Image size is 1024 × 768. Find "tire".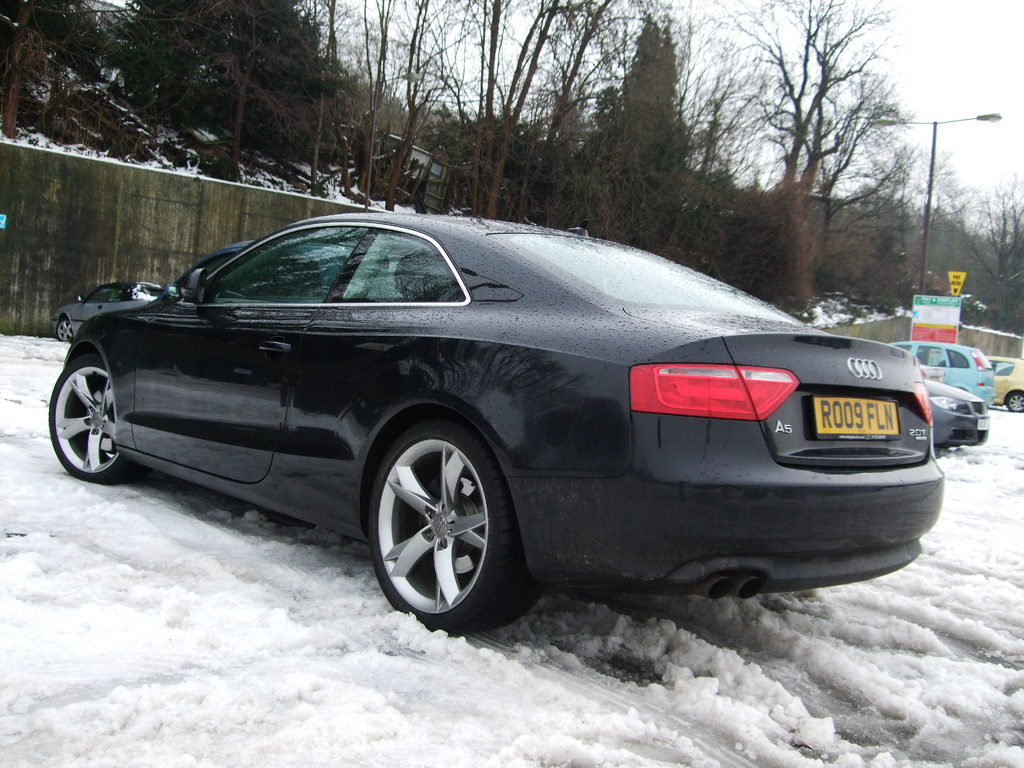
x1=1007 y1=389 x2=1023 y2=413.
